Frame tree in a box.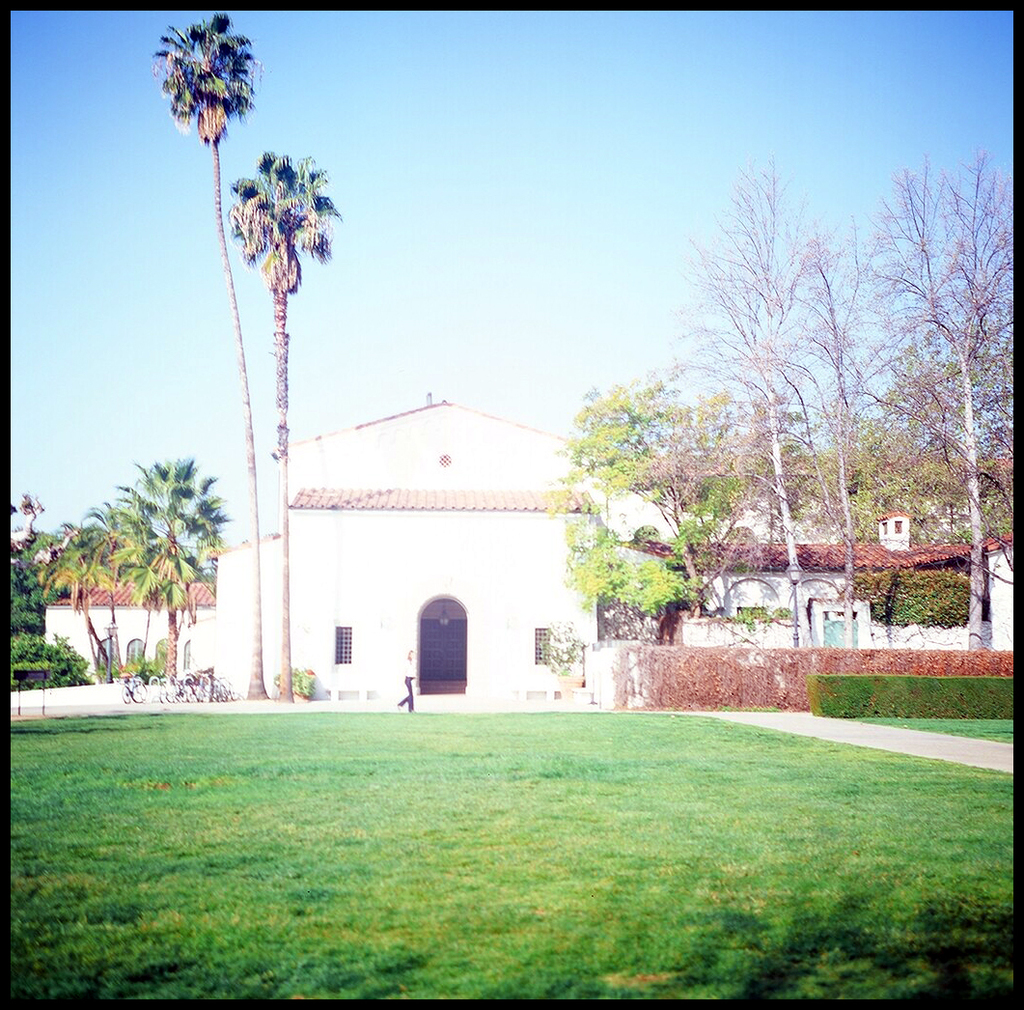
select_region(107, 462, 237, 682).
